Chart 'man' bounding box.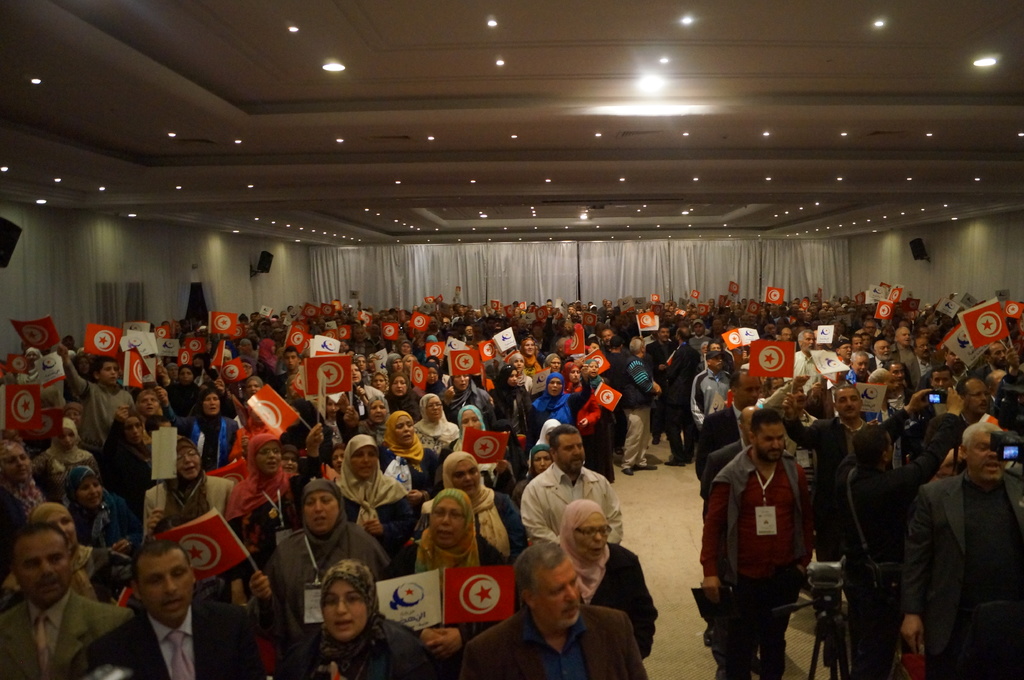
Charted: [x1=456, y1=541, x2=651, y2=679].
